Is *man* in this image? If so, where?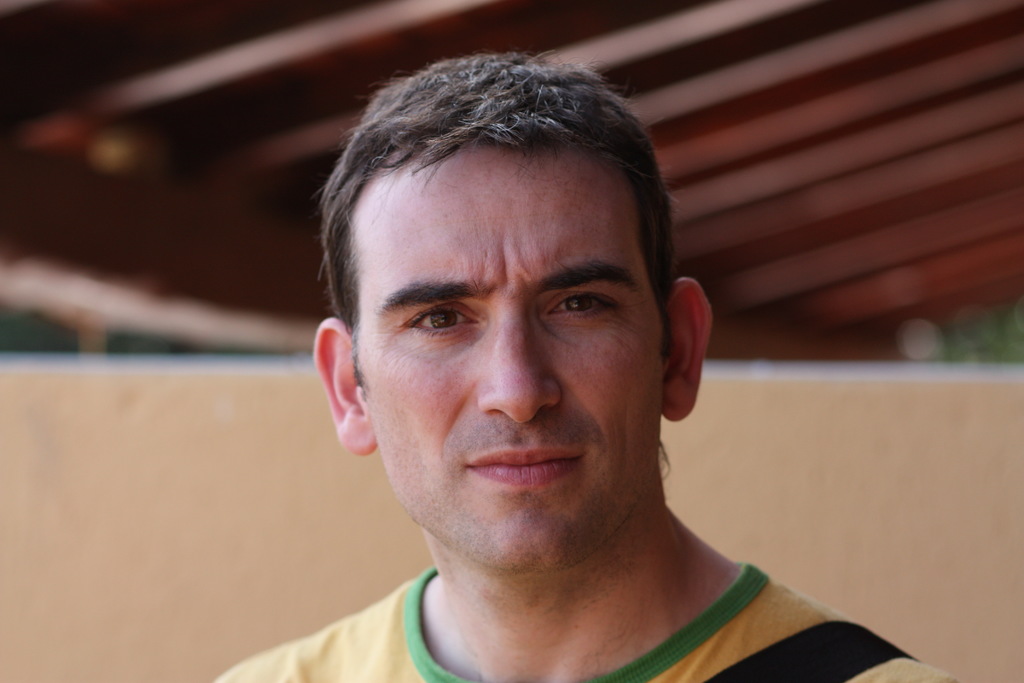
Yes, at [176, 56, 925, 676].
